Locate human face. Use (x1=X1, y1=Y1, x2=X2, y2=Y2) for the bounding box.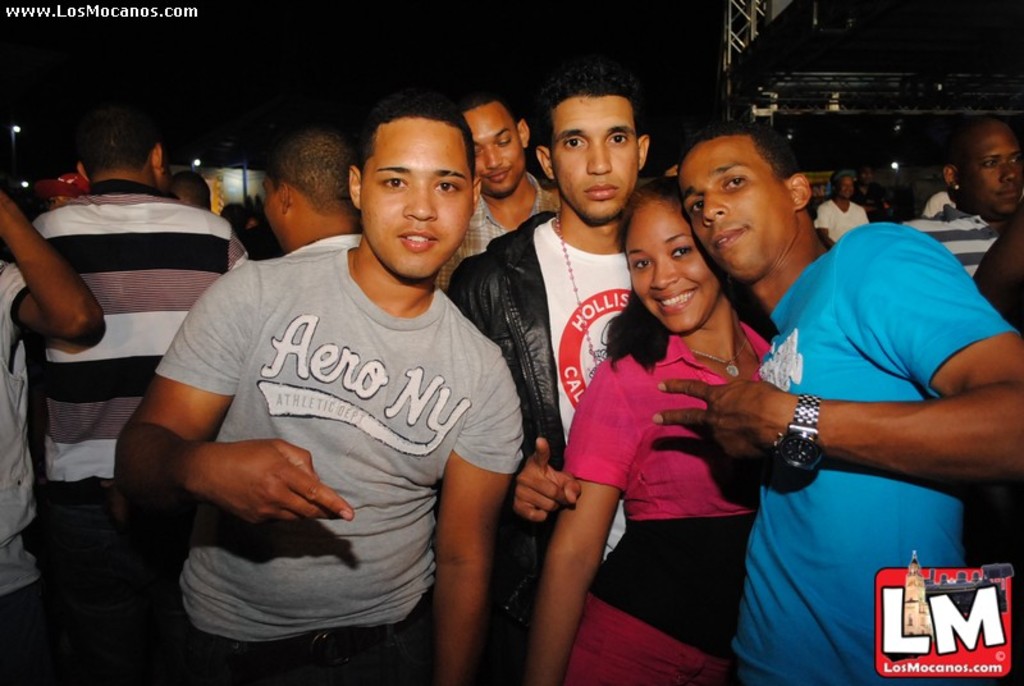
(x1=468, y1=105, x2=522, y2=193).
